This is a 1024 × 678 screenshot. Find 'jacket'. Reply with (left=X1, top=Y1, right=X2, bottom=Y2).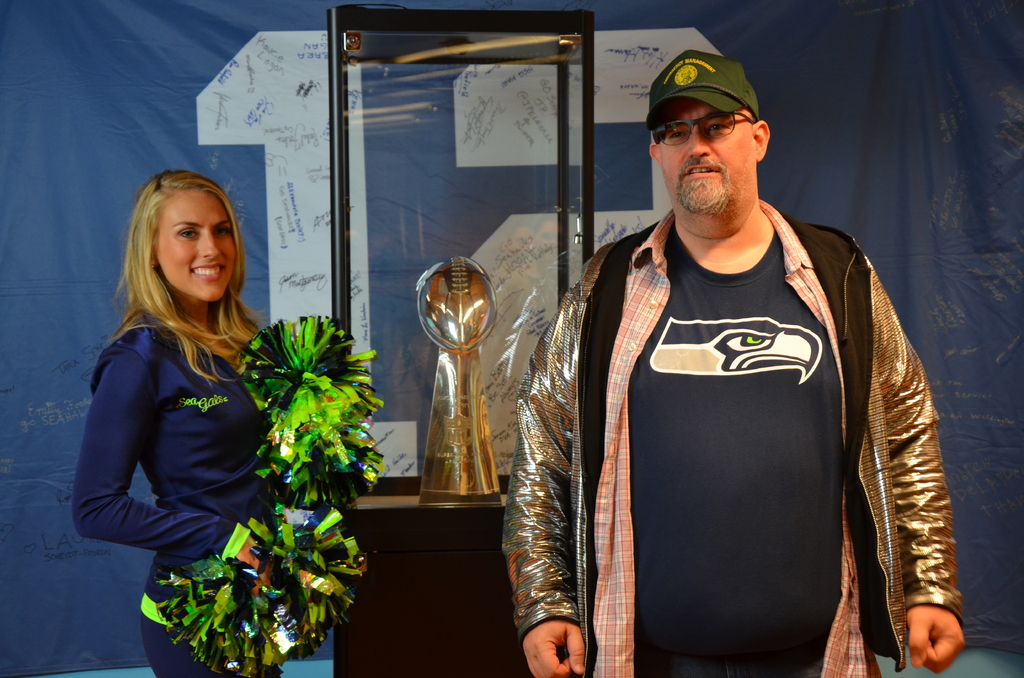
(left=72, top=276, right=271, bottom=555).
